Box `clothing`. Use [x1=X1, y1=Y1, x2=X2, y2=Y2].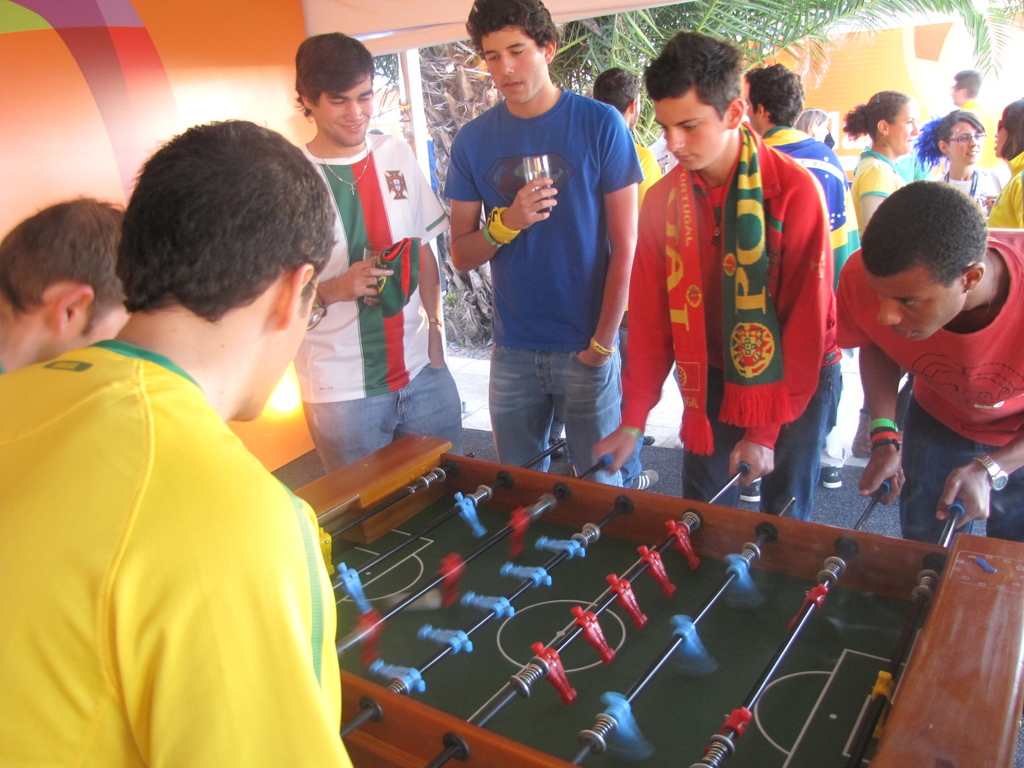
[x1=906, y1=388, x2=1023, y2=547].
